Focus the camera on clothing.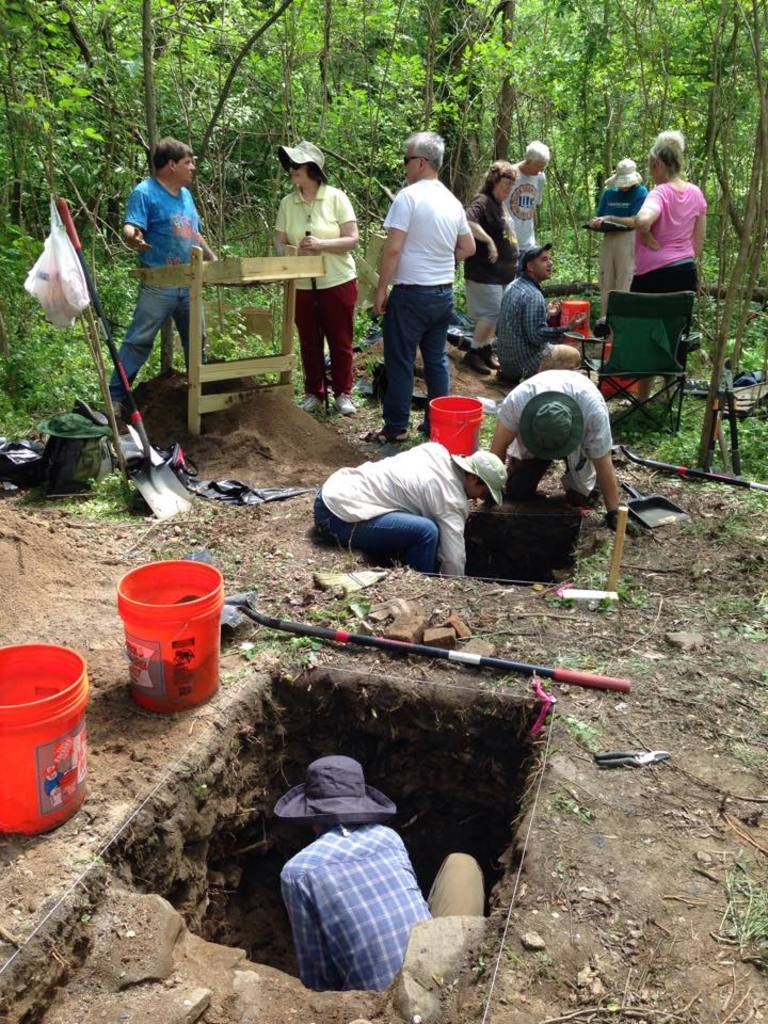
Focus region: locate(507, 159, 549, 250).
